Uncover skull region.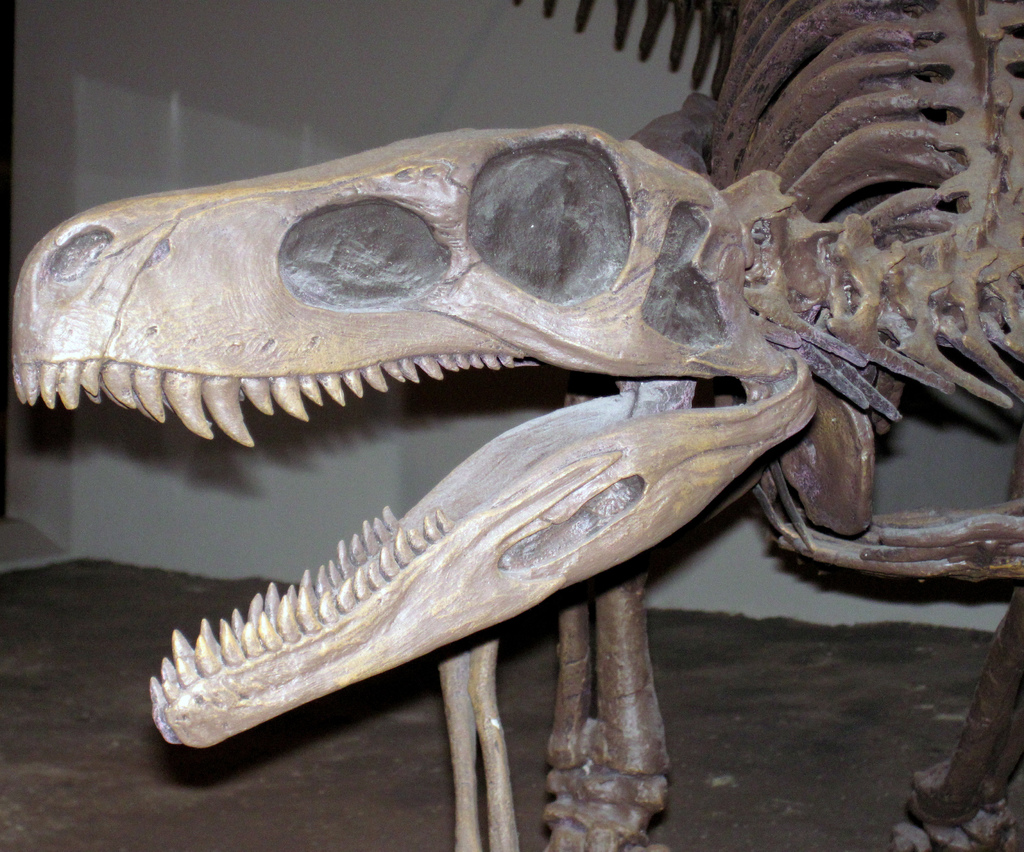
Uncovered: l=10, t=123, r=812, b=746.
